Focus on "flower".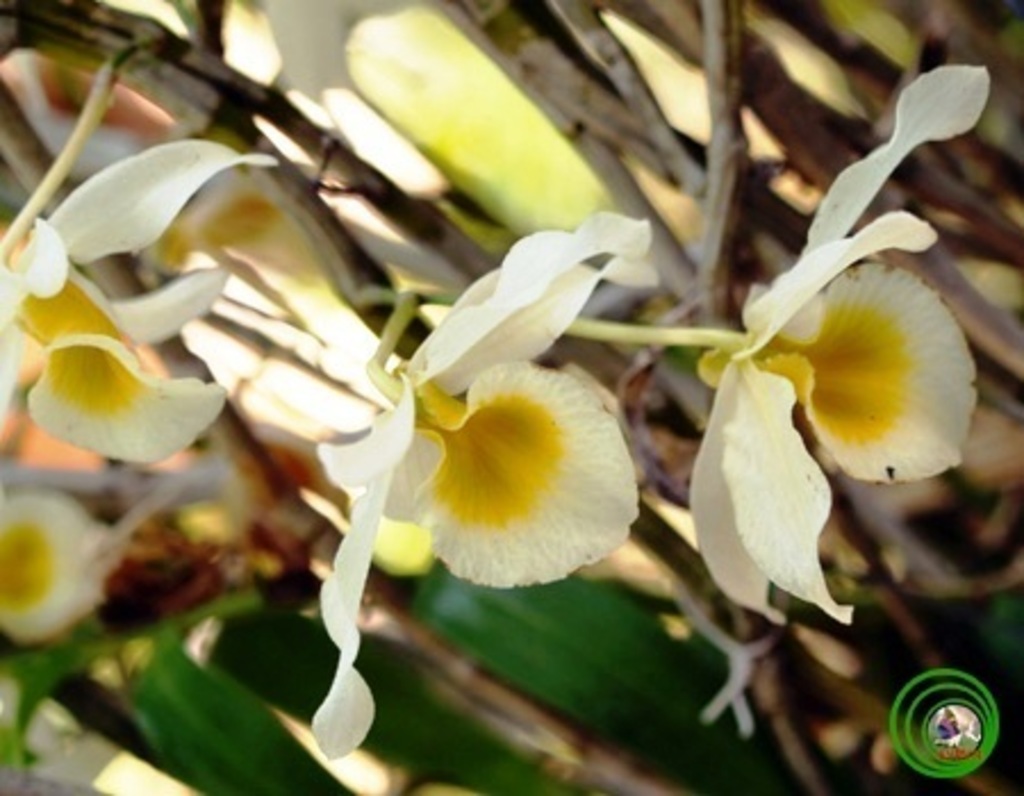
Focused at [left=34, top=0, right=473, bottom=291].
